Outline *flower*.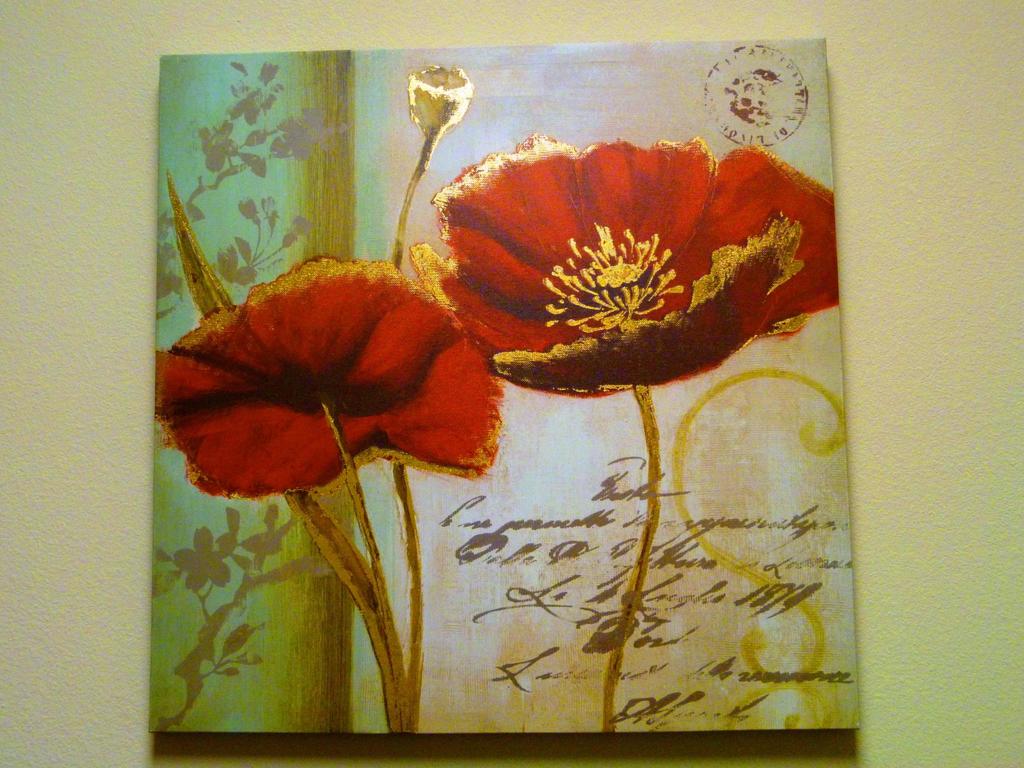
Outline: {"x1": 406, "y1": 129, "x2": 837, "y2": 402}.
